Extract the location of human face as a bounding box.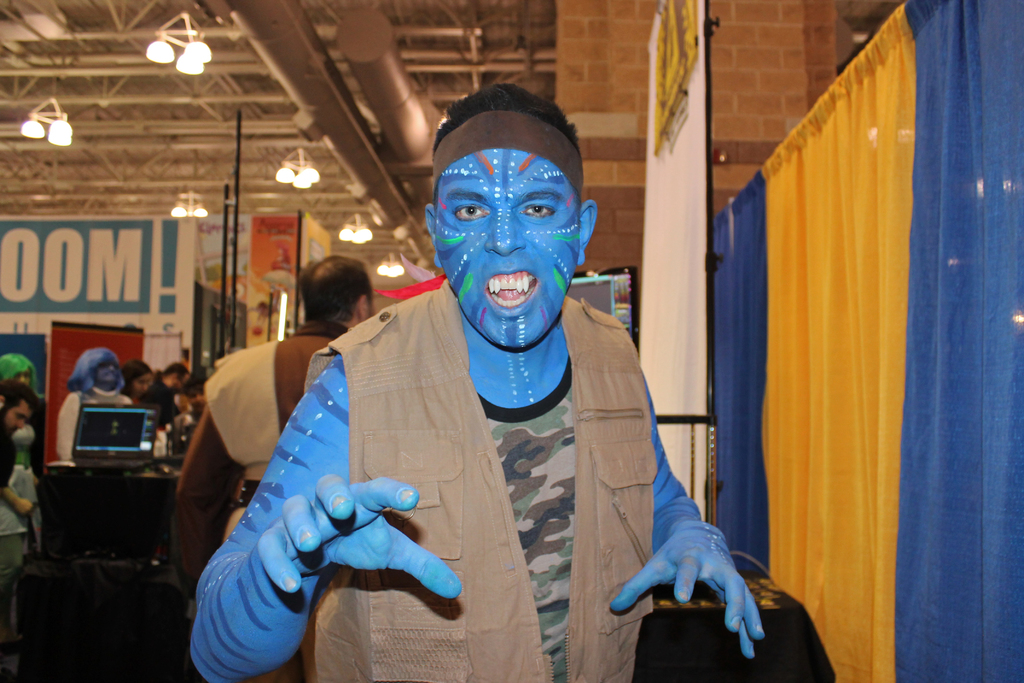
(96,362,120,388).
